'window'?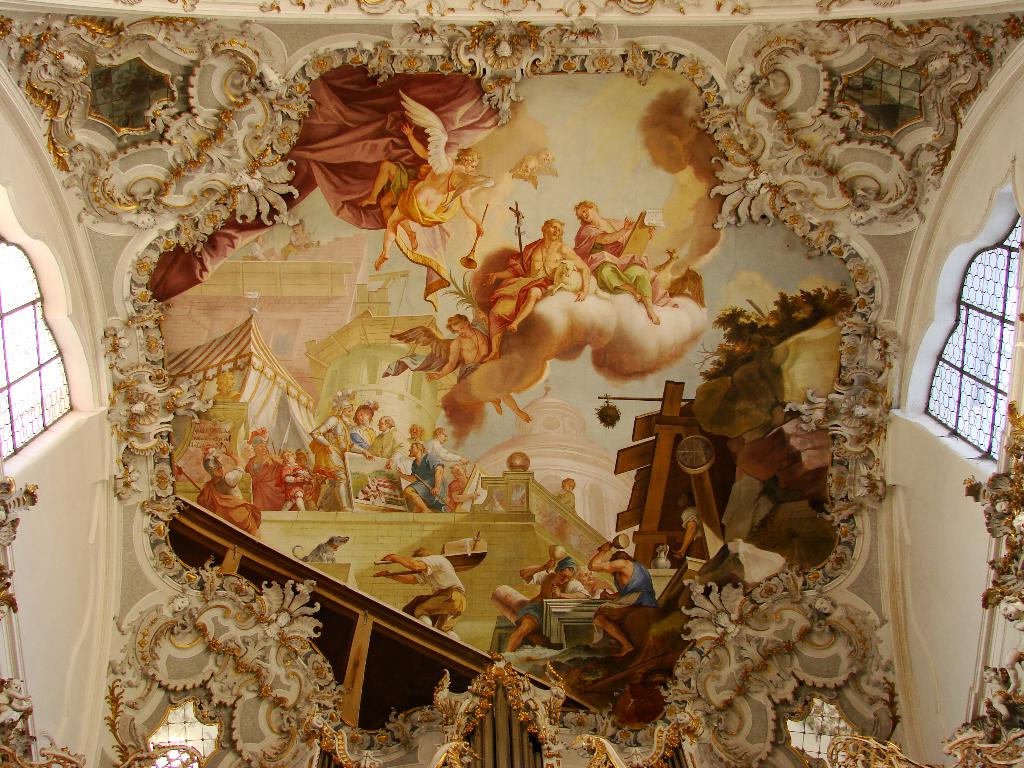
left=0, top=236, right=75, bottom=474
